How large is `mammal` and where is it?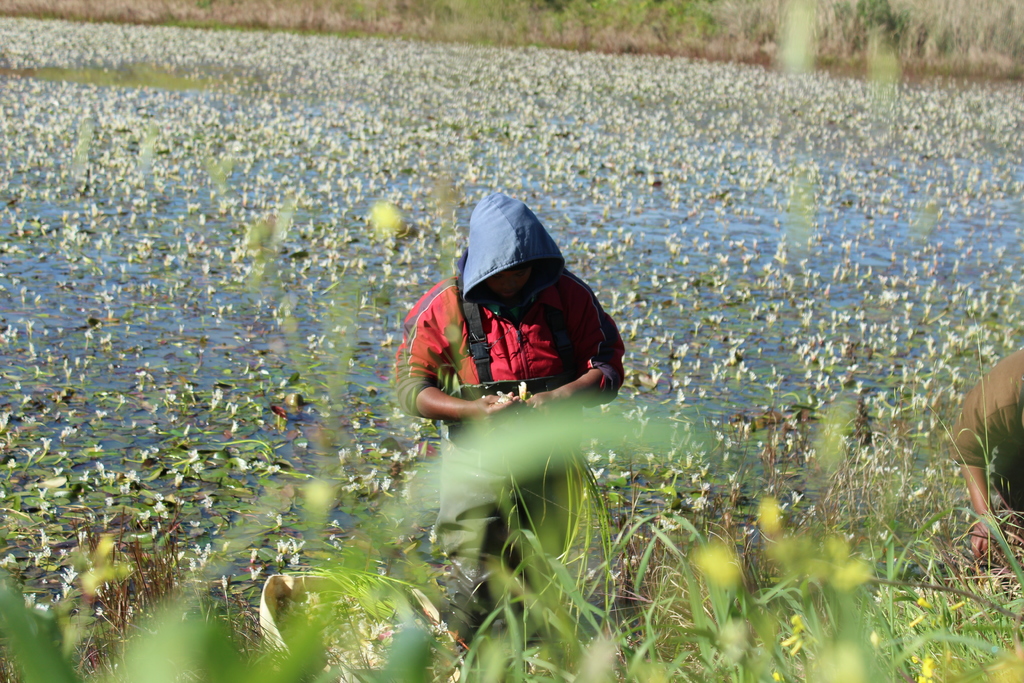
Bounding box: 394:192:627:641.
